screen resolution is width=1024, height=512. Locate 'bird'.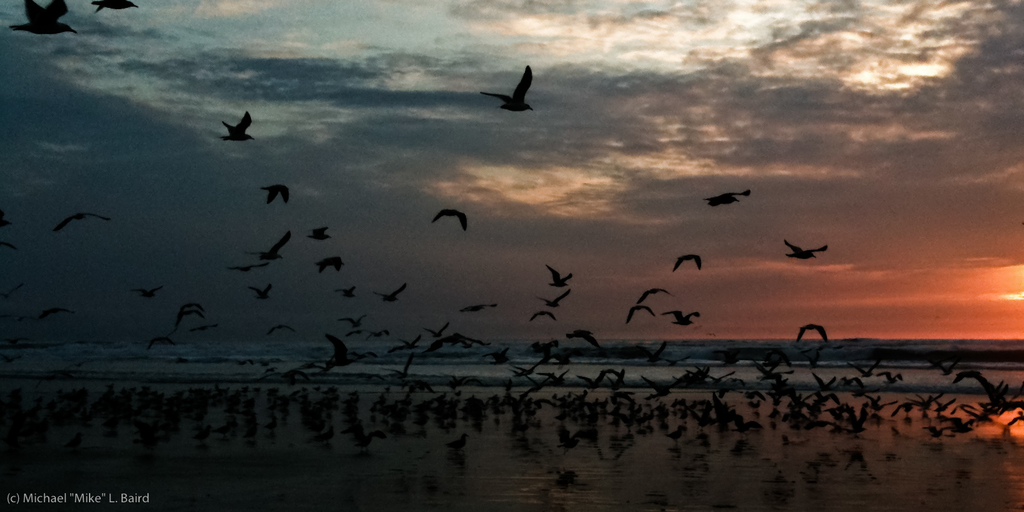
<box>169,298,205,323</box>.
